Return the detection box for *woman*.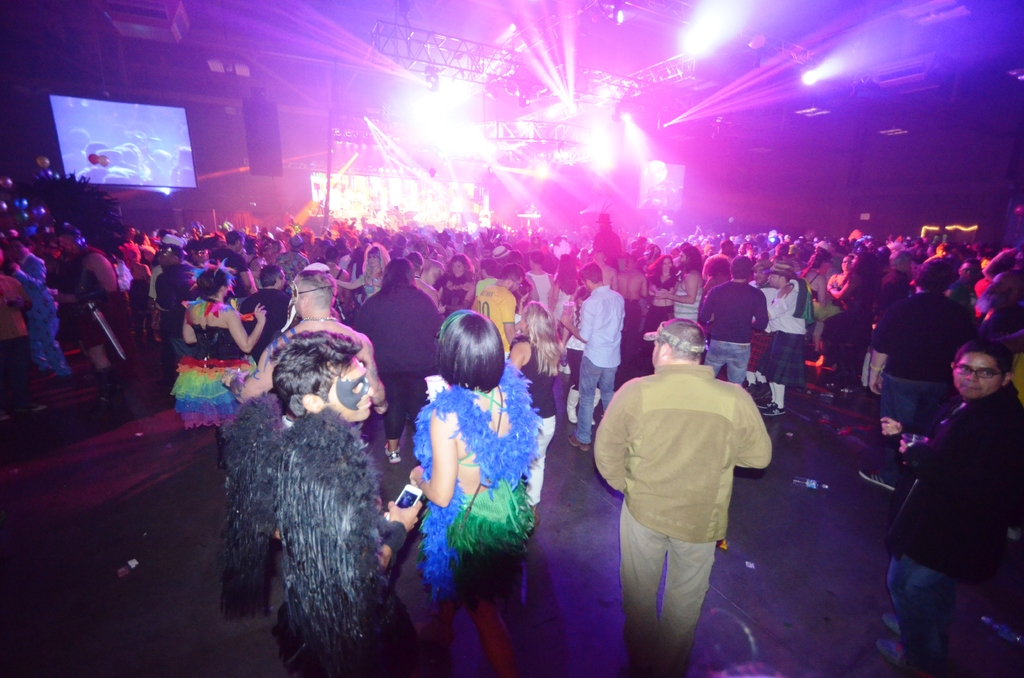
[328, 242, 397, 296].
